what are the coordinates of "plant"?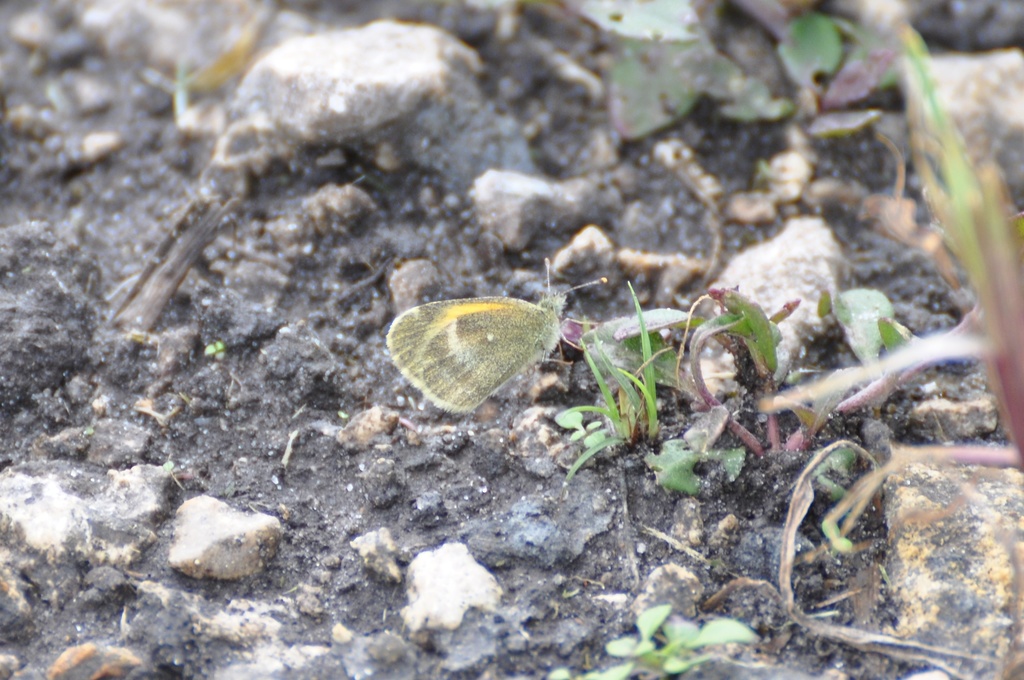
(x1=577, y1=0, x2=911, y2=141).
